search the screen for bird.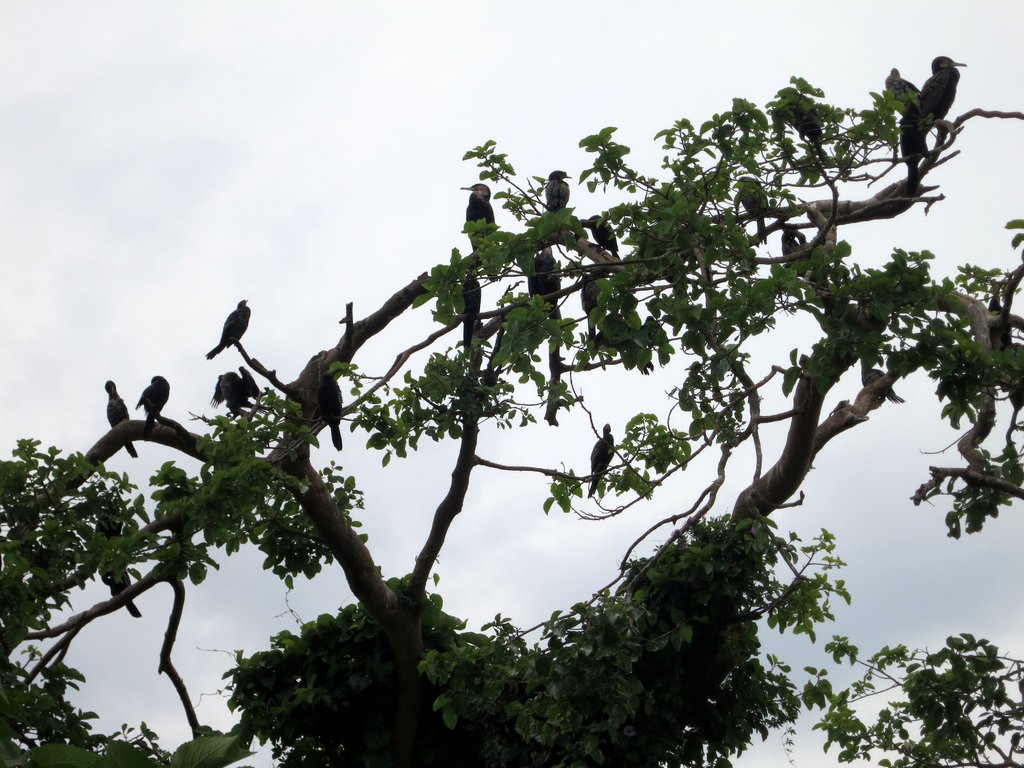
Found at 453/268/483/352.
